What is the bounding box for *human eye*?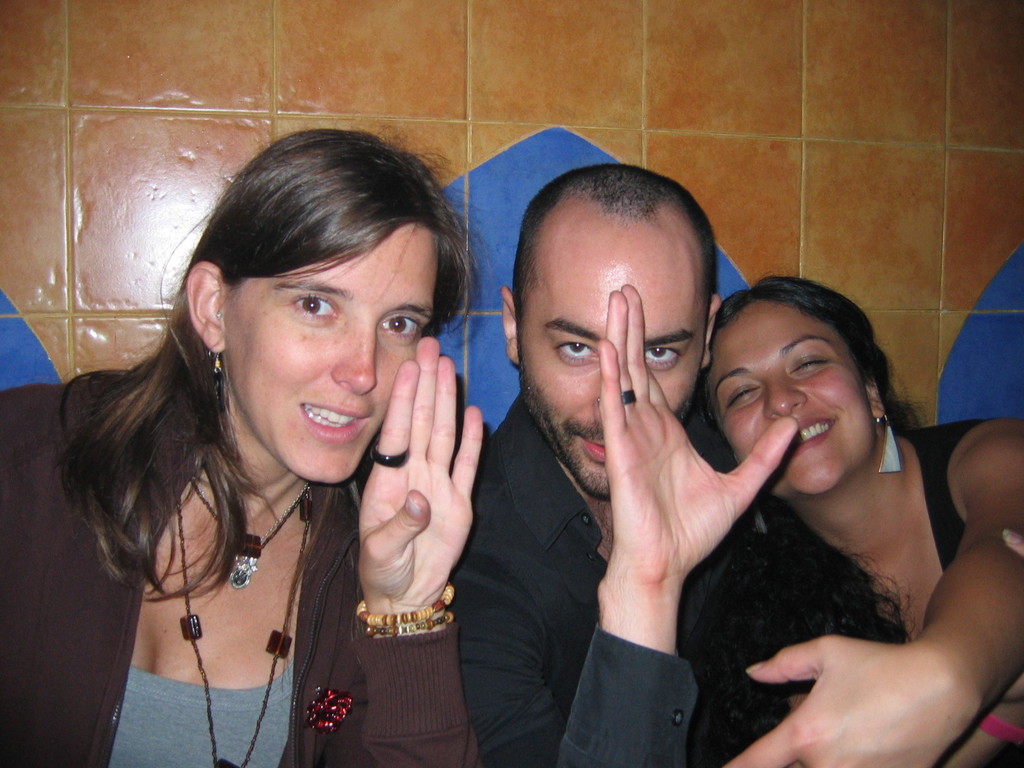
crop(557, 339, 601, 363).
